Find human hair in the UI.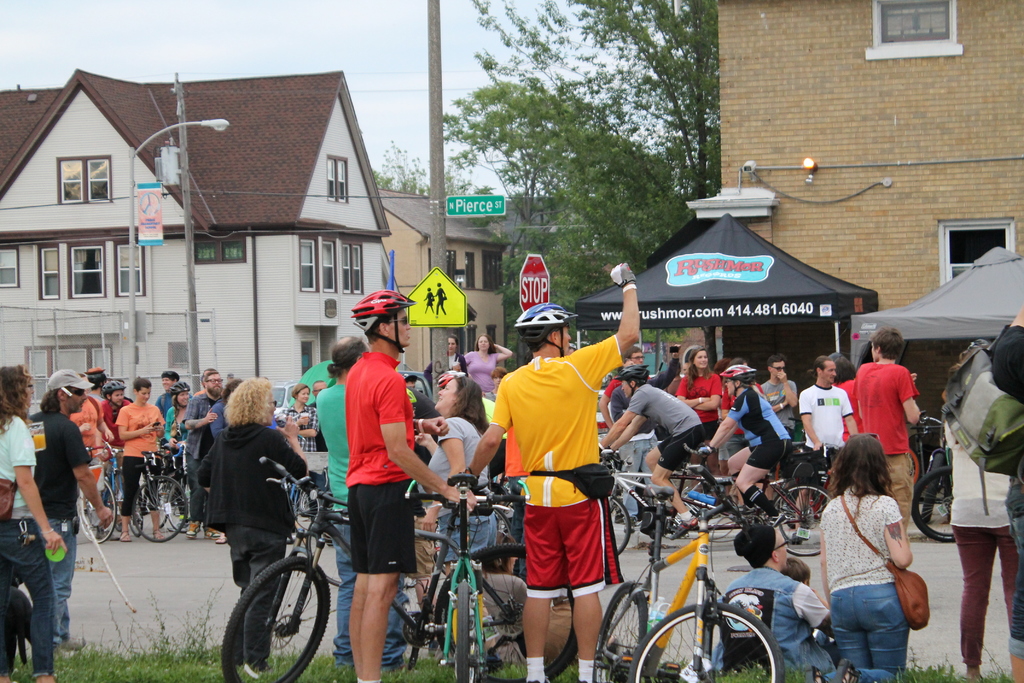
UI element at <box>728,356,748,363</box>.
